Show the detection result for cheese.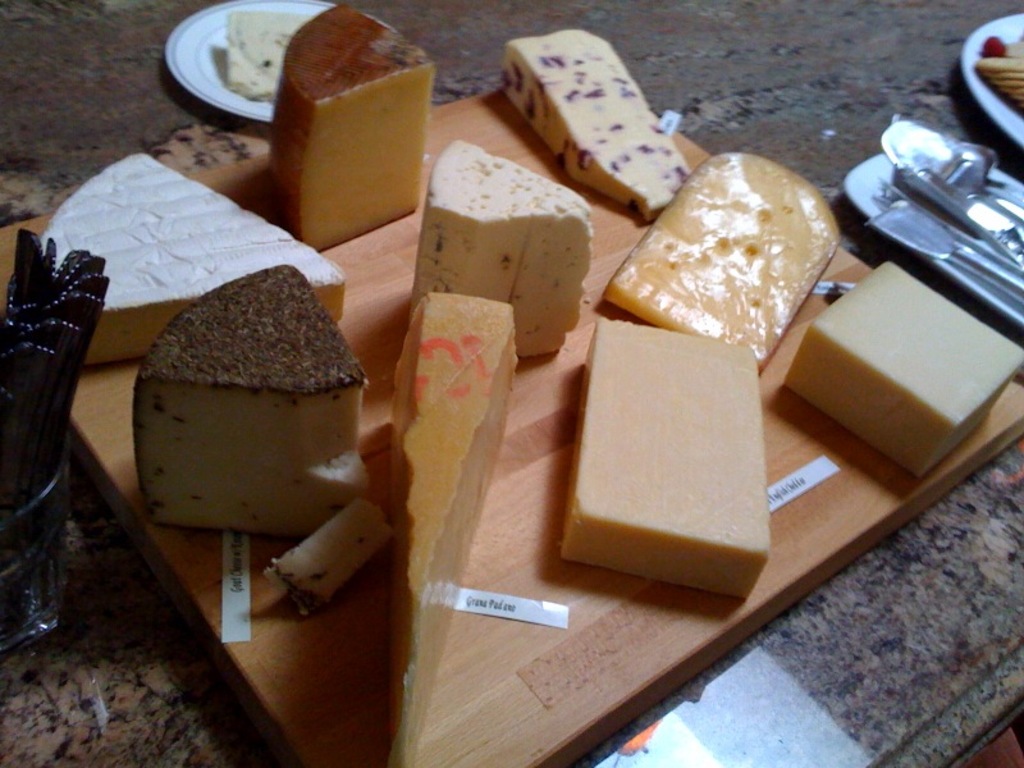
(x1=265, y1=488, x2=381, y2=617).
